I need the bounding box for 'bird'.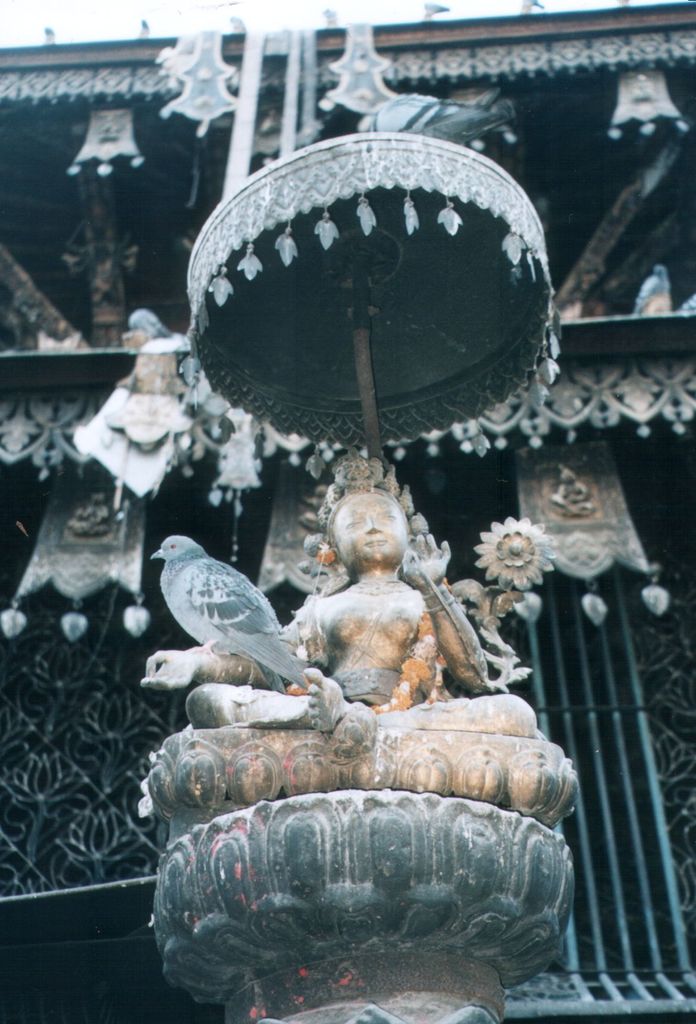
Here it is: 626,258,678,314.
